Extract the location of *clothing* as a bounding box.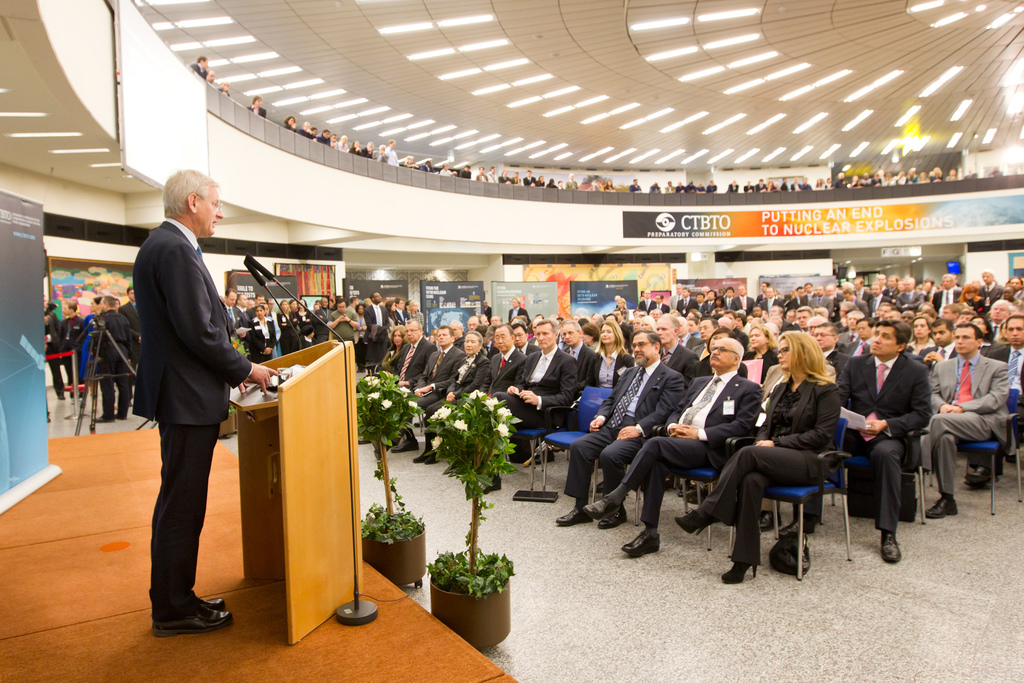
crop(295, 306, 314, 324).
